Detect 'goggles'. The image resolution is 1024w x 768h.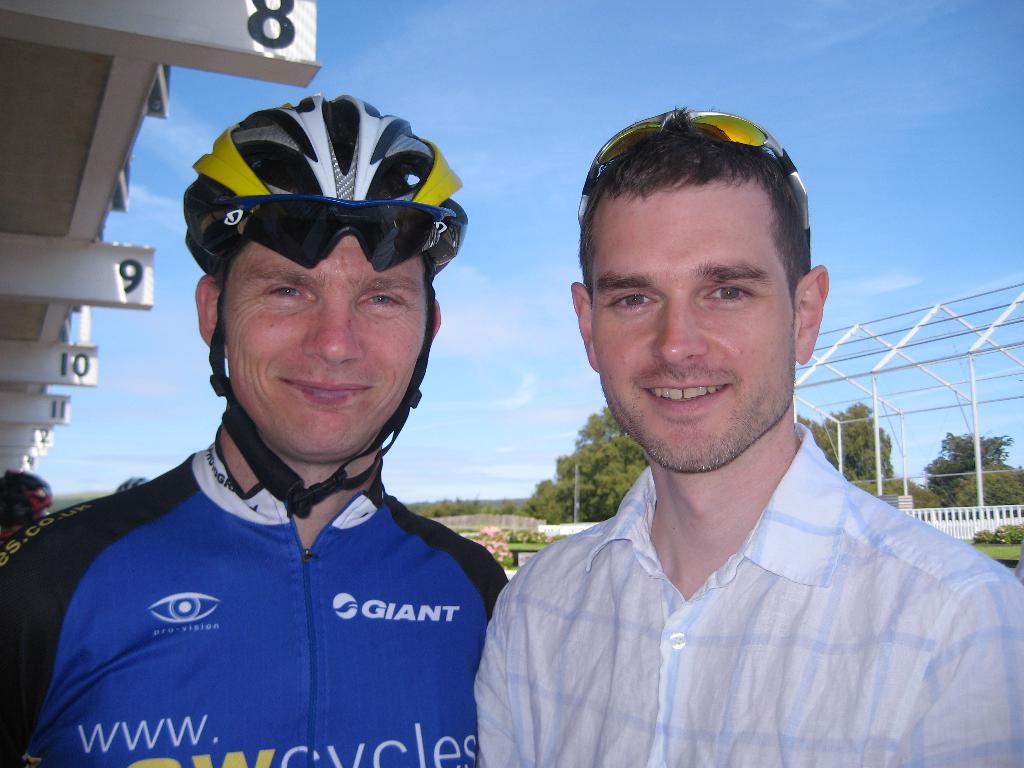
[left=209, top=188, right=461, bottom=275].
